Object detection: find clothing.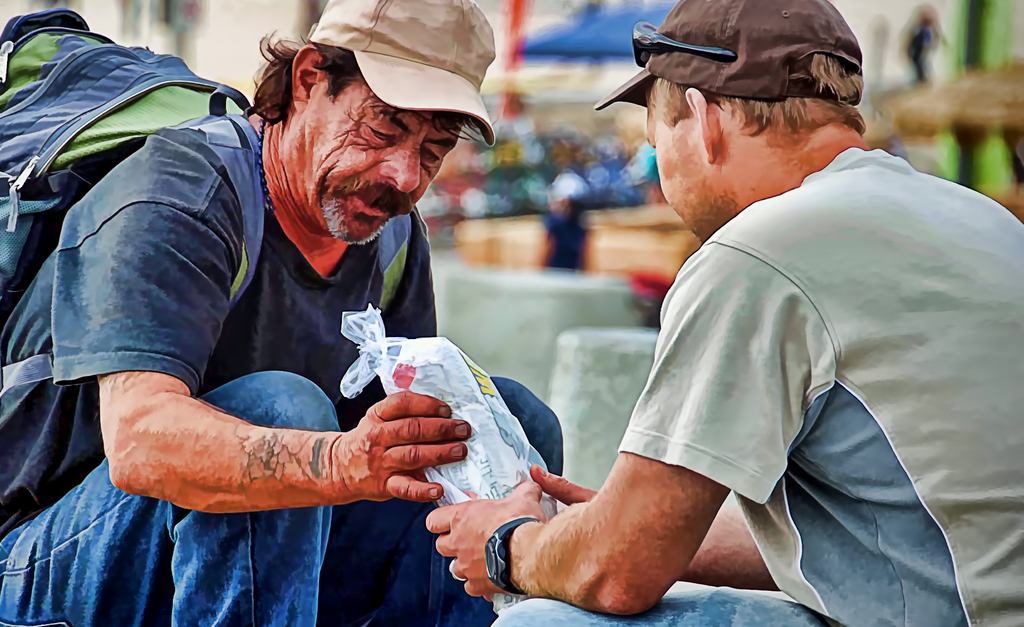
{"left": 565, "top": 145, "right": 970, "bottom": 571}.
